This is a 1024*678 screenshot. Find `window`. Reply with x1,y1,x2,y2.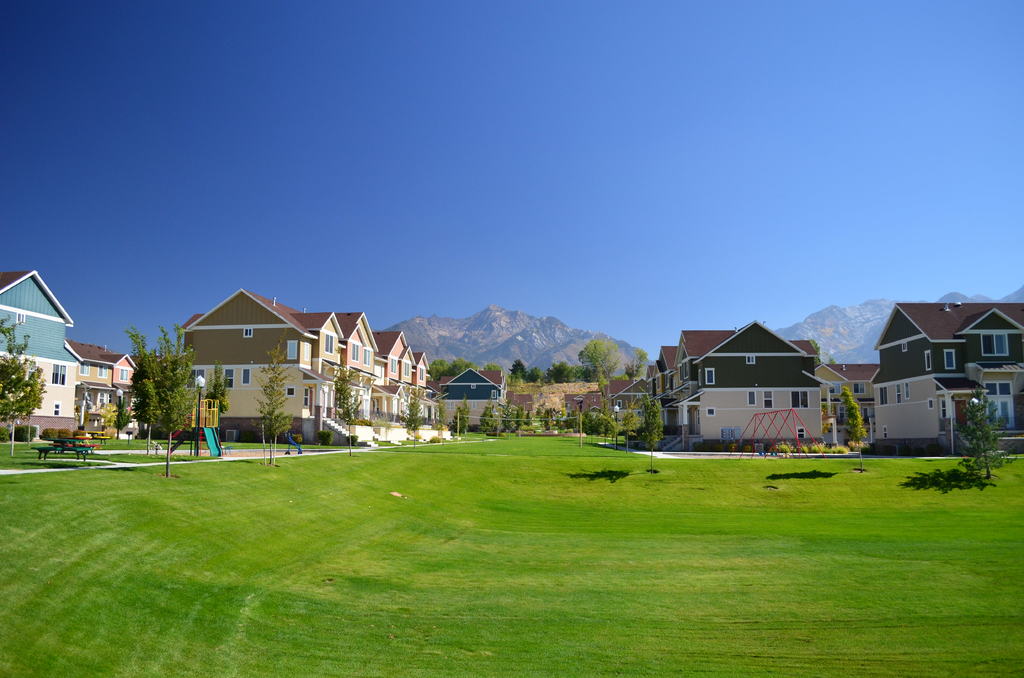
419,367,426,380.
